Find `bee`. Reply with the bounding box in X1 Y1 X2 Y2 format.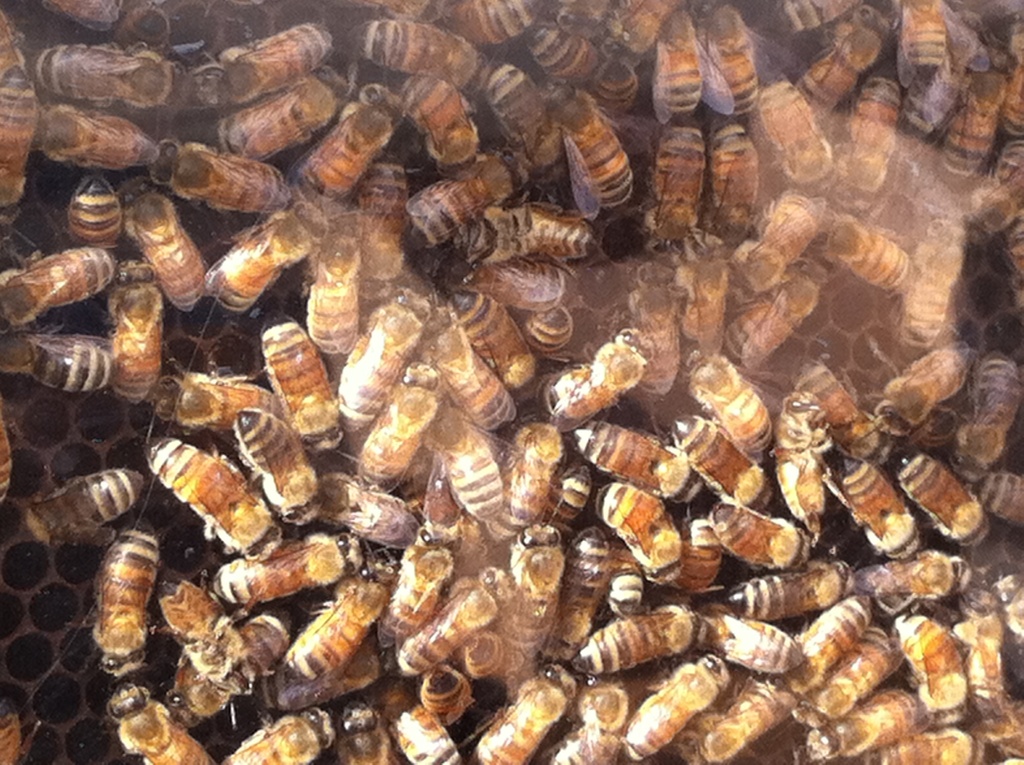
975 546 1023 667.
